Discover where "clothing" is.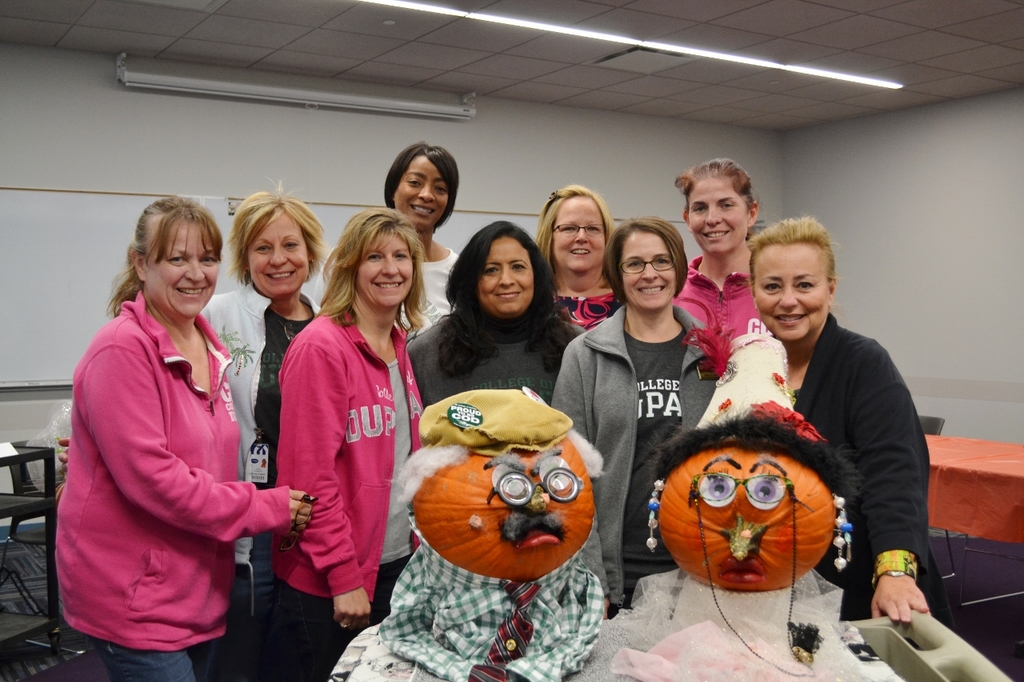
Discovered at l=795, t=311, r=936, b=620.
